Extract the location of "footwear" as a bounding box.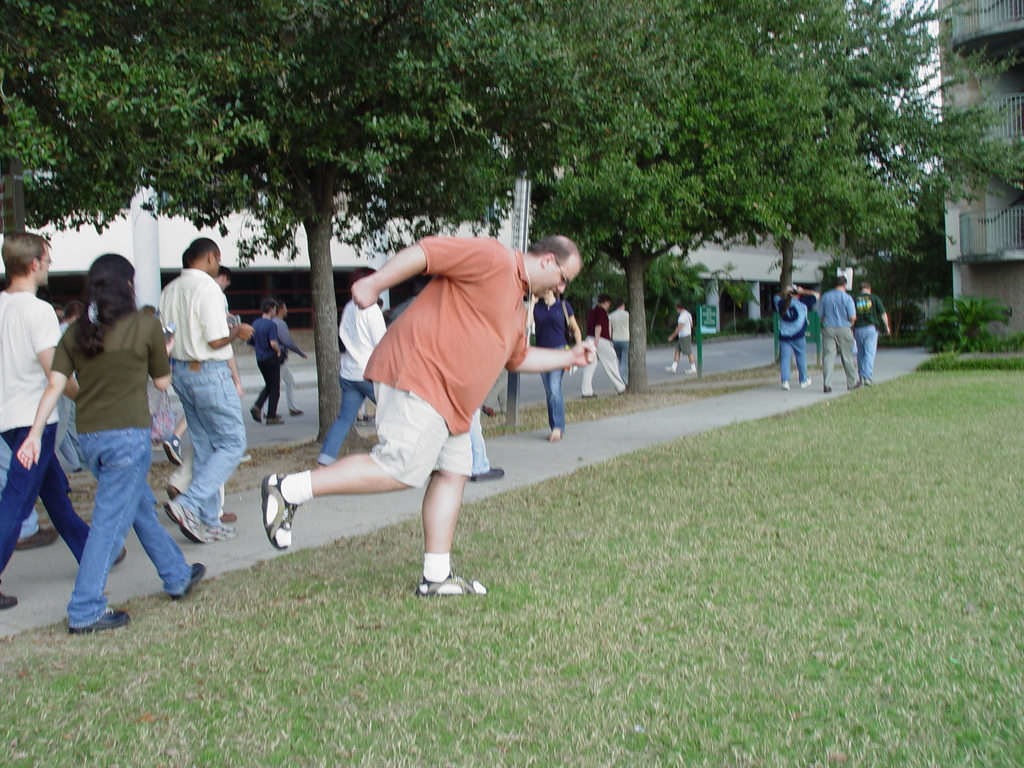
14:525:59:550.
